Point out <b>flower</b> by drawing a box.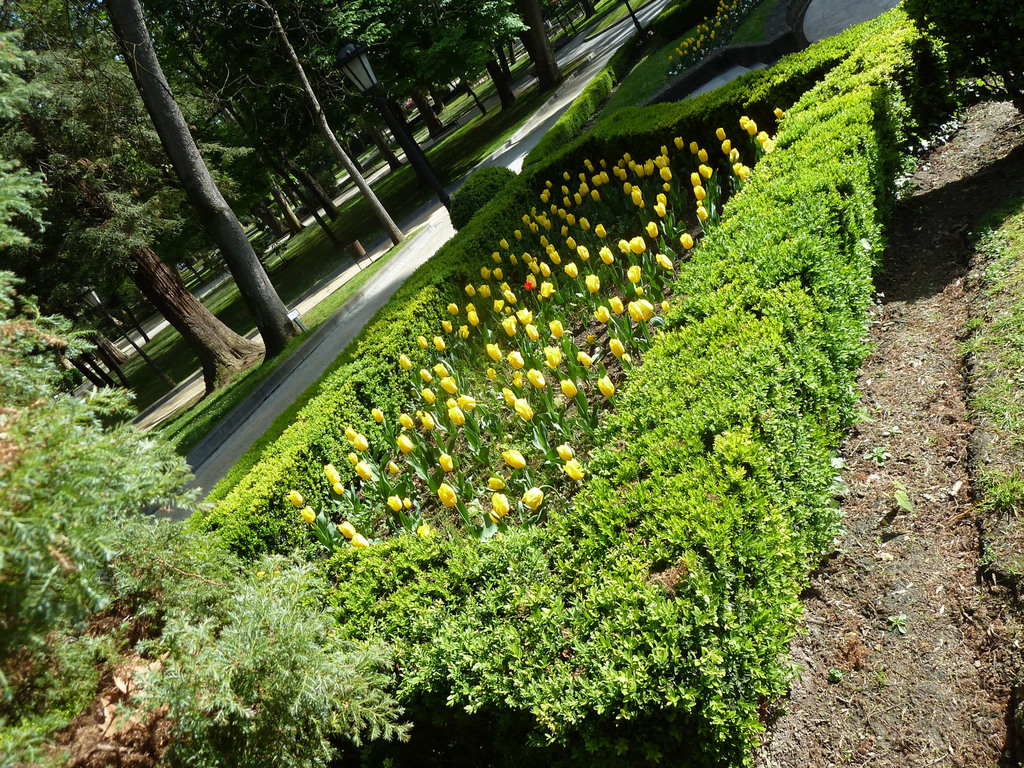
crop(567, 213, 575, 223).
